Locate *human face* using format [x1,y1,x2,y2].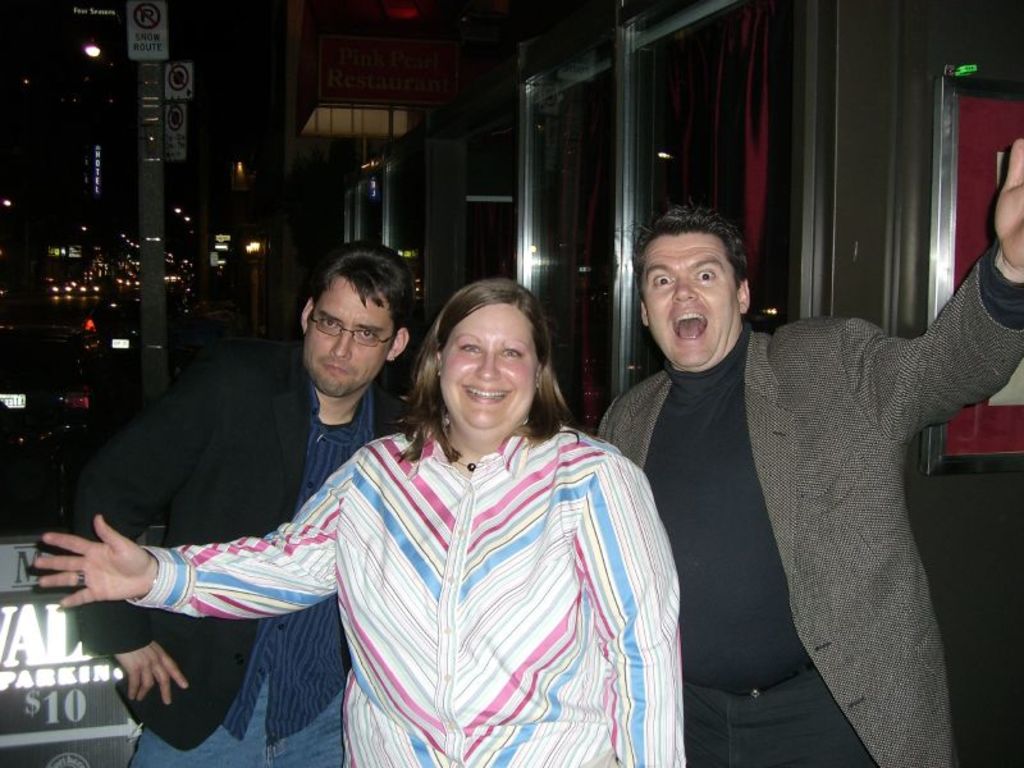
[635,236,739,365].
